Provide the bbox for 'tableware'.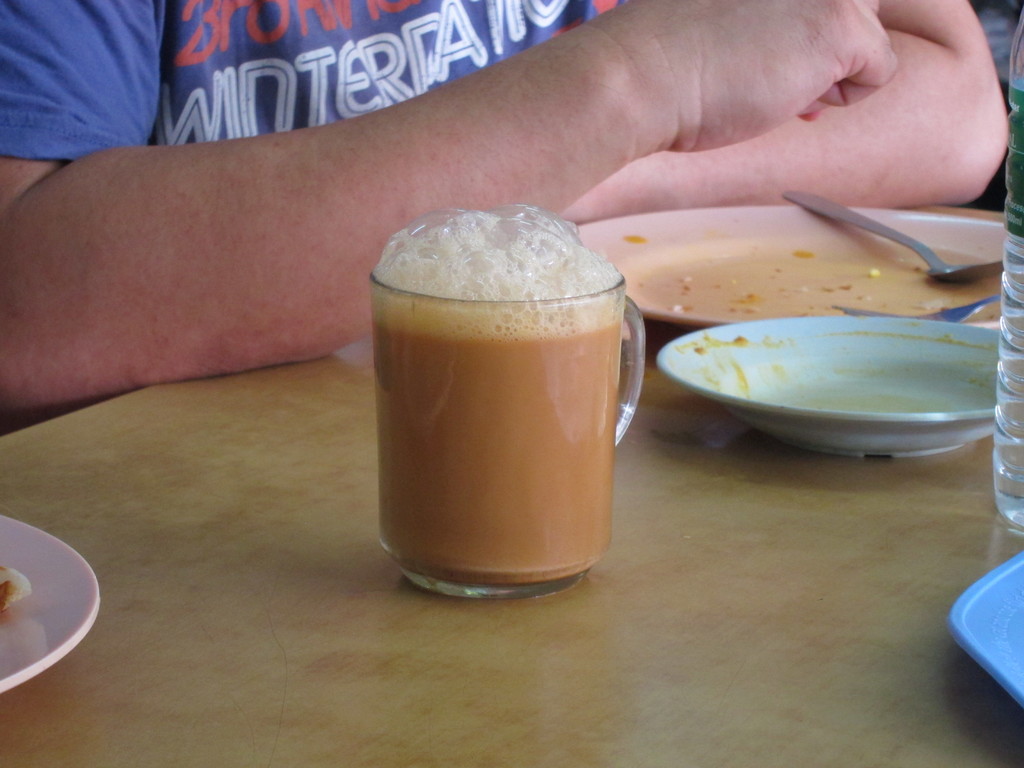
Rect(953, 547, 1023, 716).
